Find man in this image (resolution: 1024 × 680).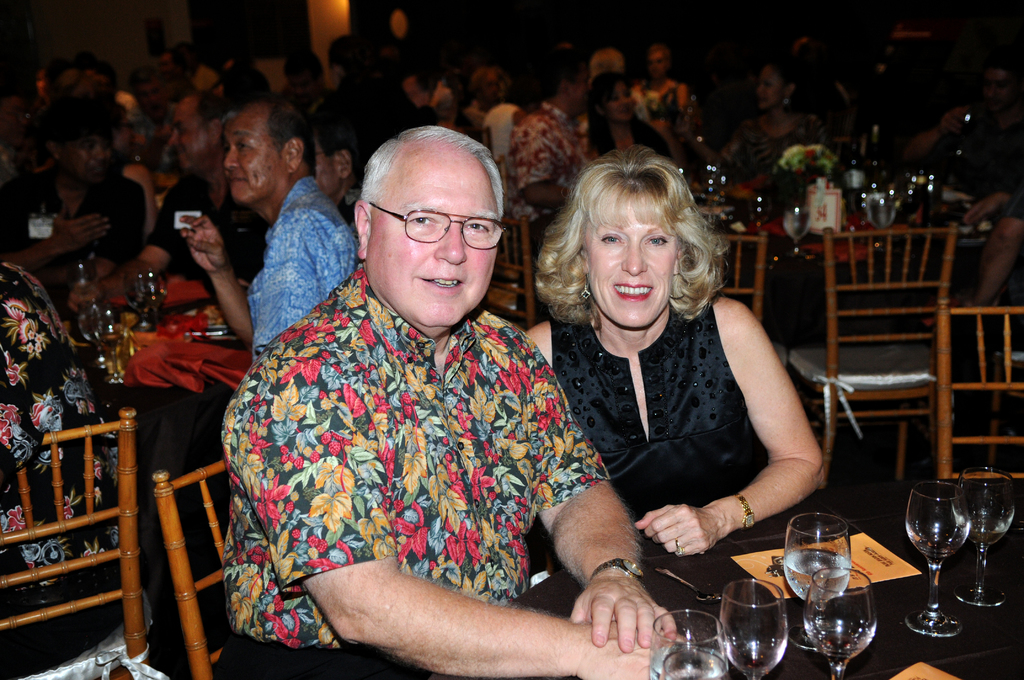
(65,93,244,302).
